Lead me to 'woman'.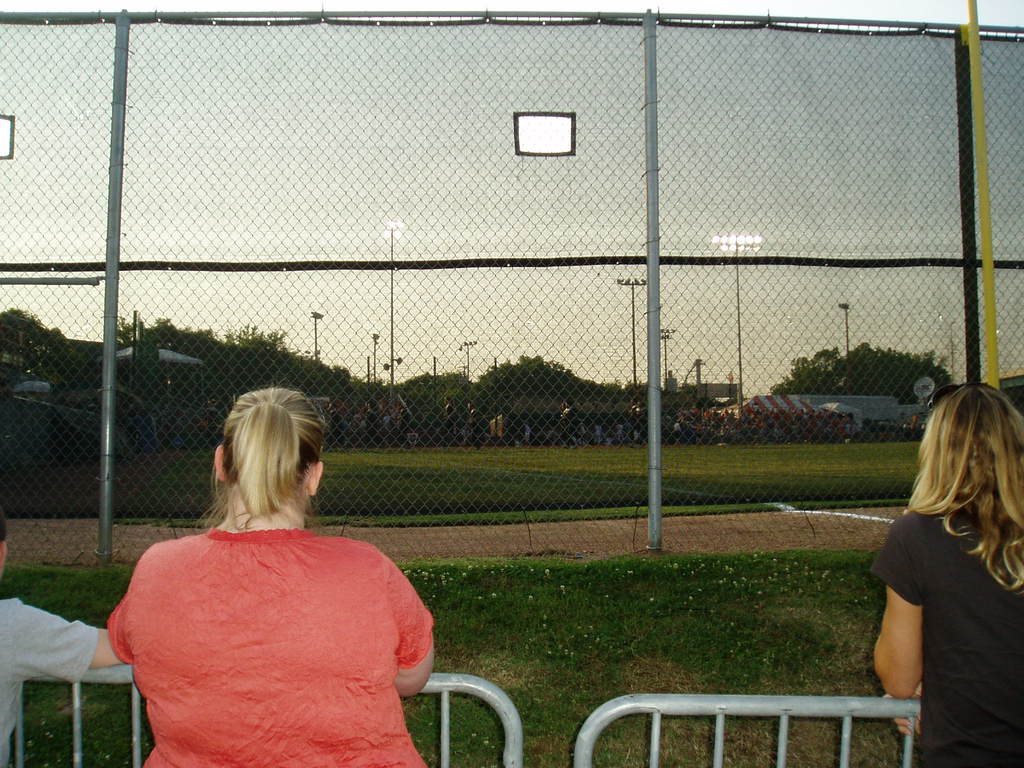
Lead to bbox=[876, 380, 1023, 767].
